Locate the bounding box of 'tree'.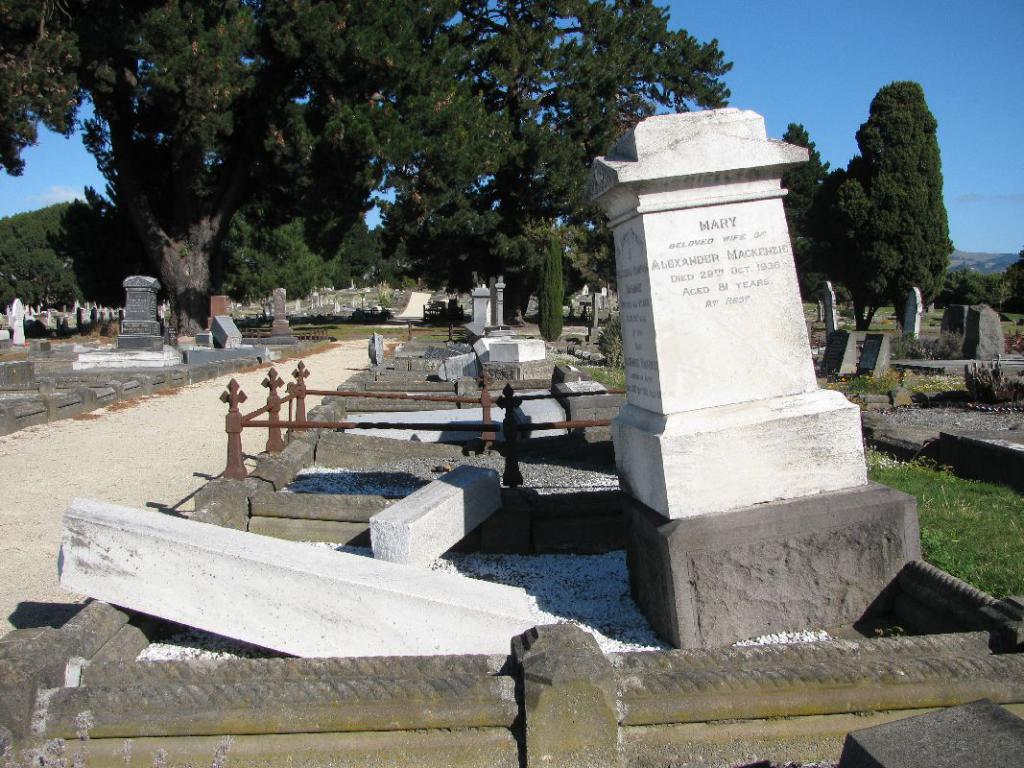
Bounding box: (left=223, top=198, right=434, bottom=325).
